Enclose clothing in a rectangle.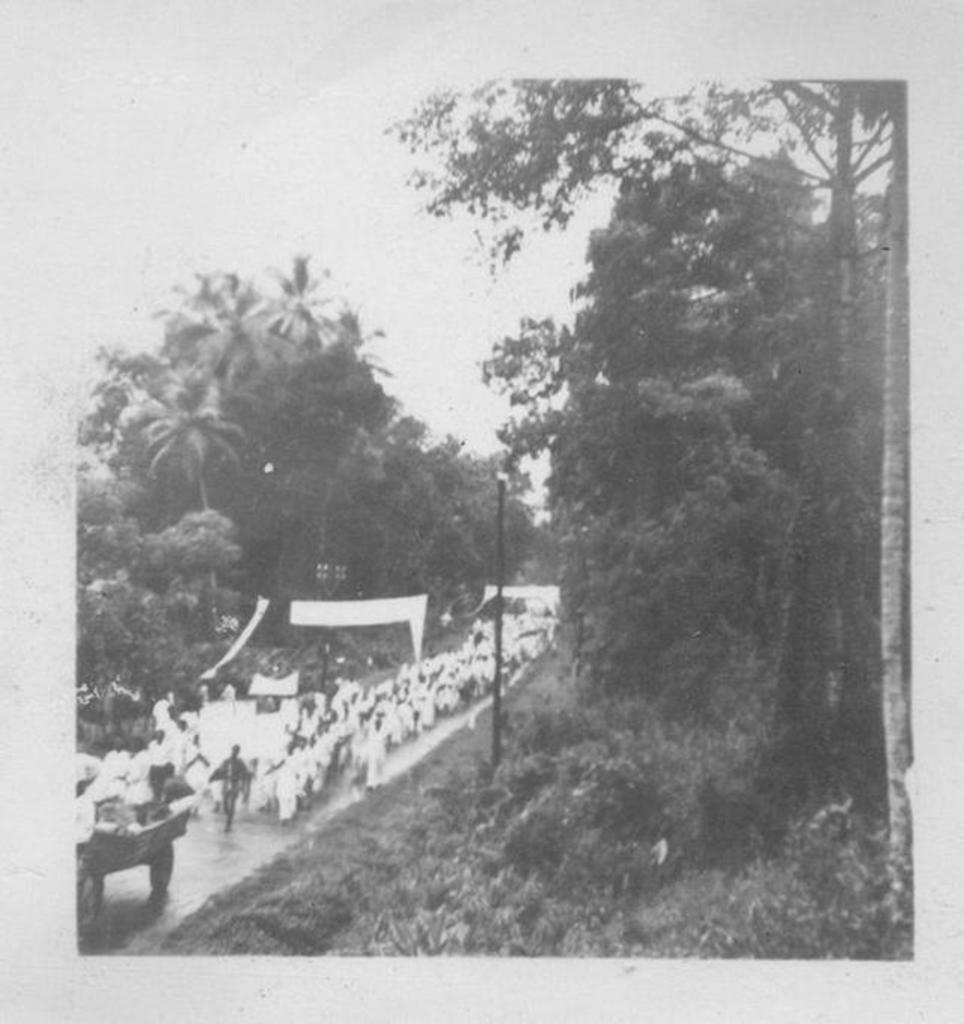
(x1=362, y1=730, x2=386, y2=782).
